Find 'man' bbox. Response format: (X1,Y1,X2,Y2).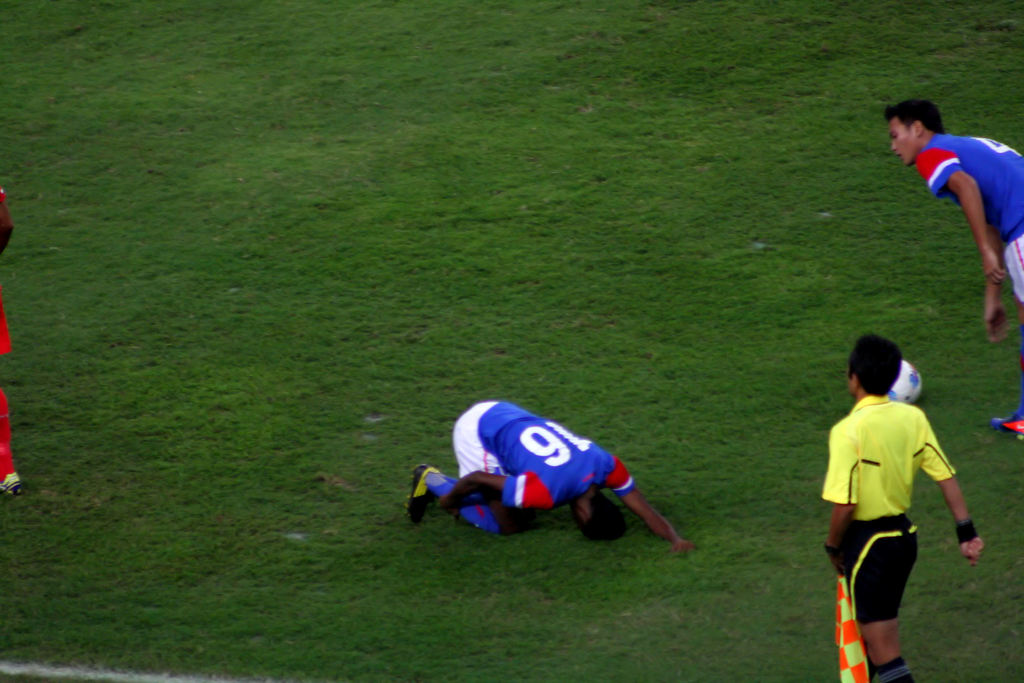
(885,98,1023,446).
